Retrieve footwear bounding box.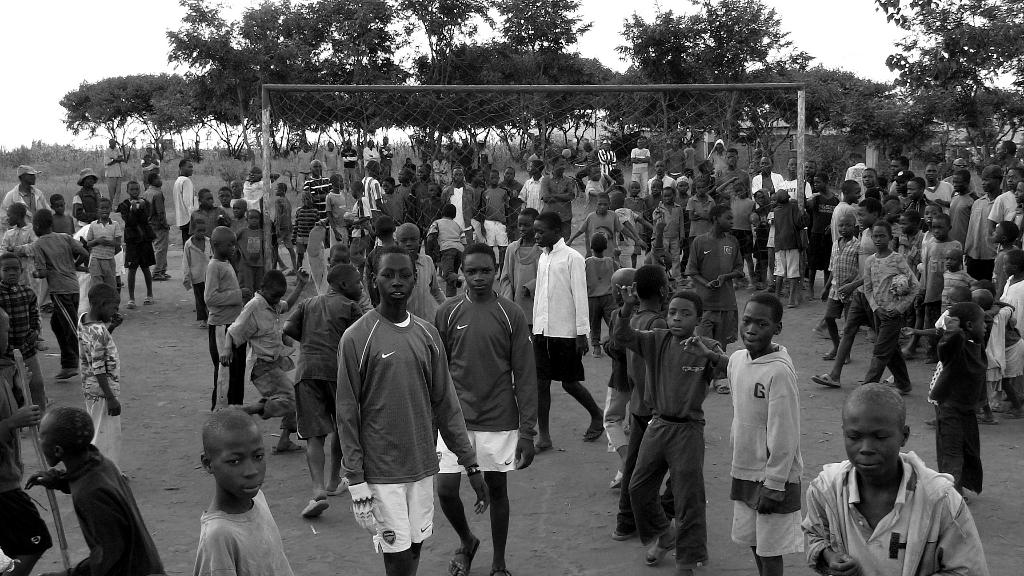
Bounding box: region(270, 438, 308, 452).
